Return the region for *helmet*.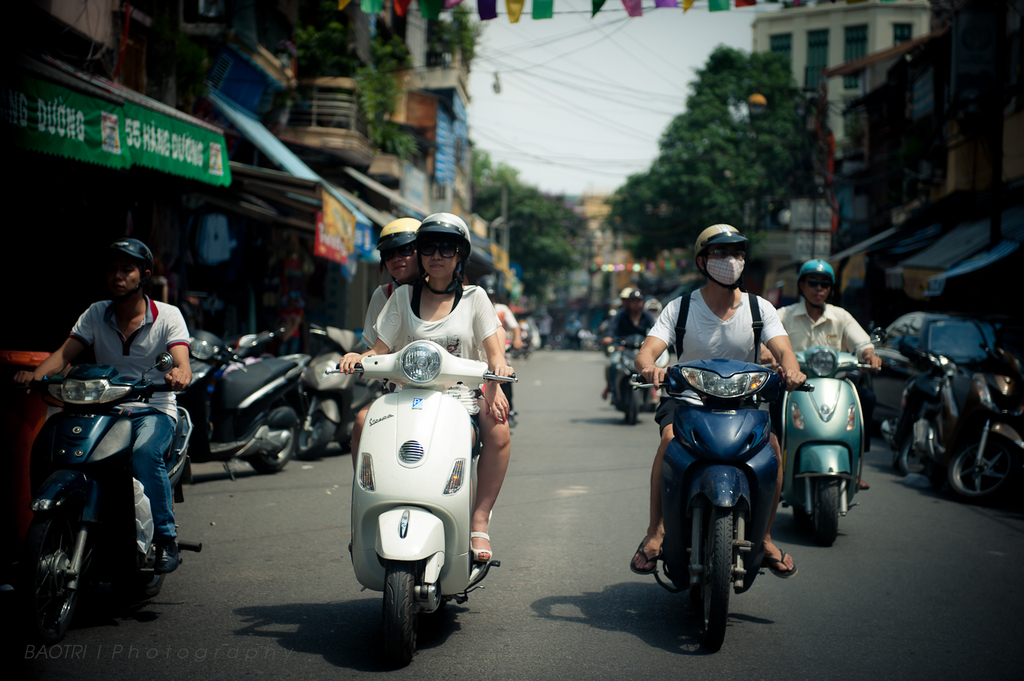
bbox=(797, 259, 836, 313).
